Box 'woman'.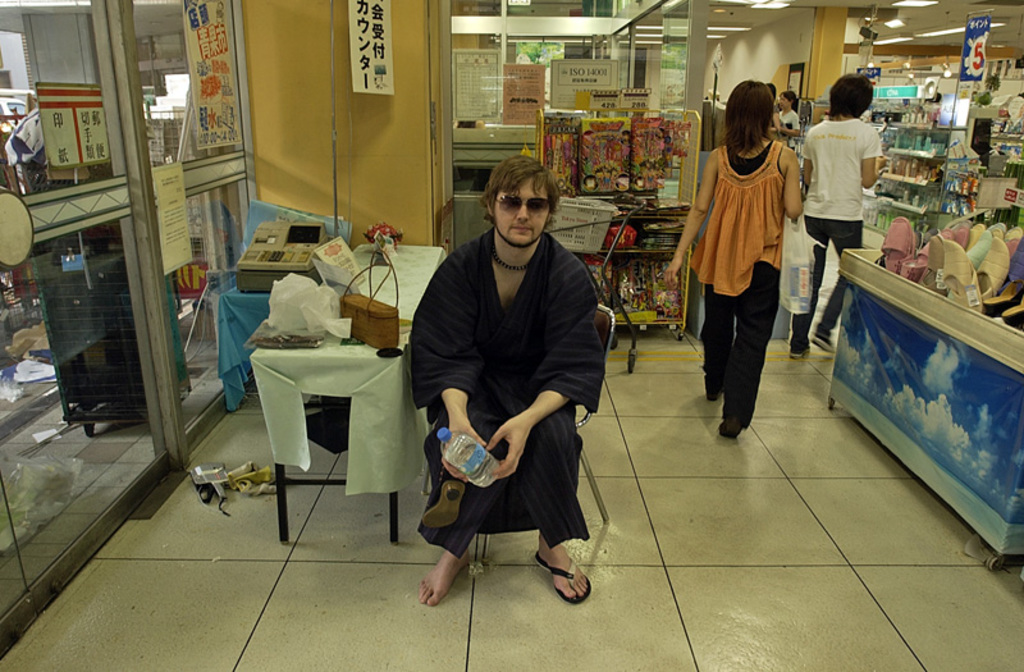
[678,86,831,463].
